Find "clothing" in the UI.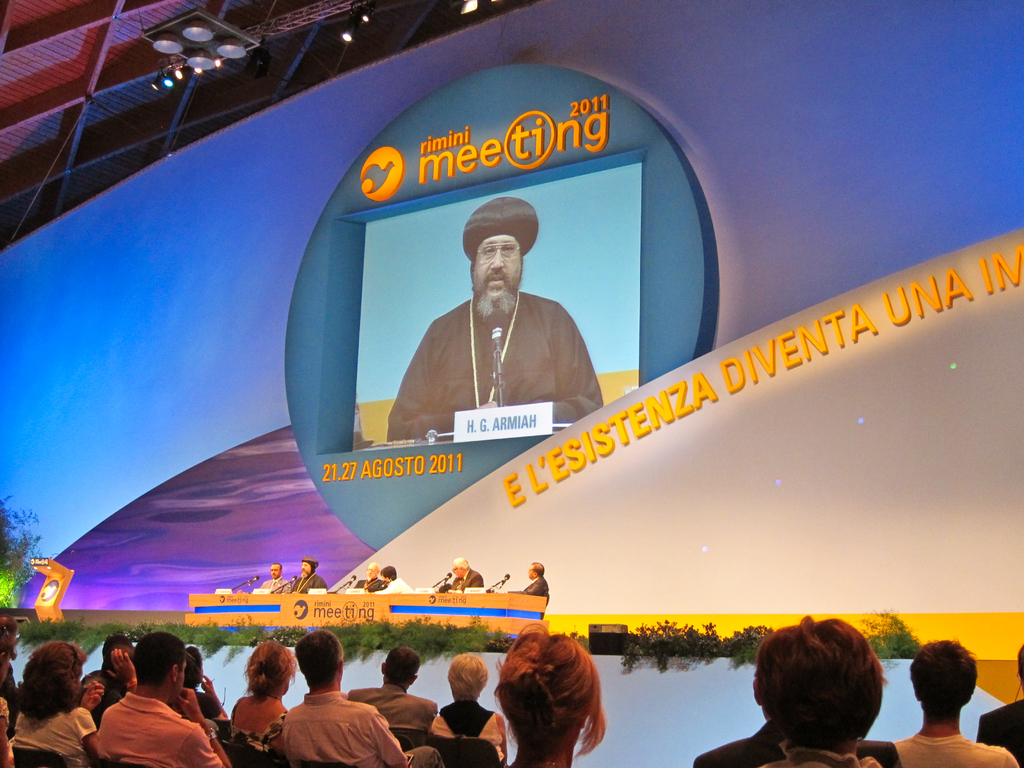
UI element at [436,696,516,762].
